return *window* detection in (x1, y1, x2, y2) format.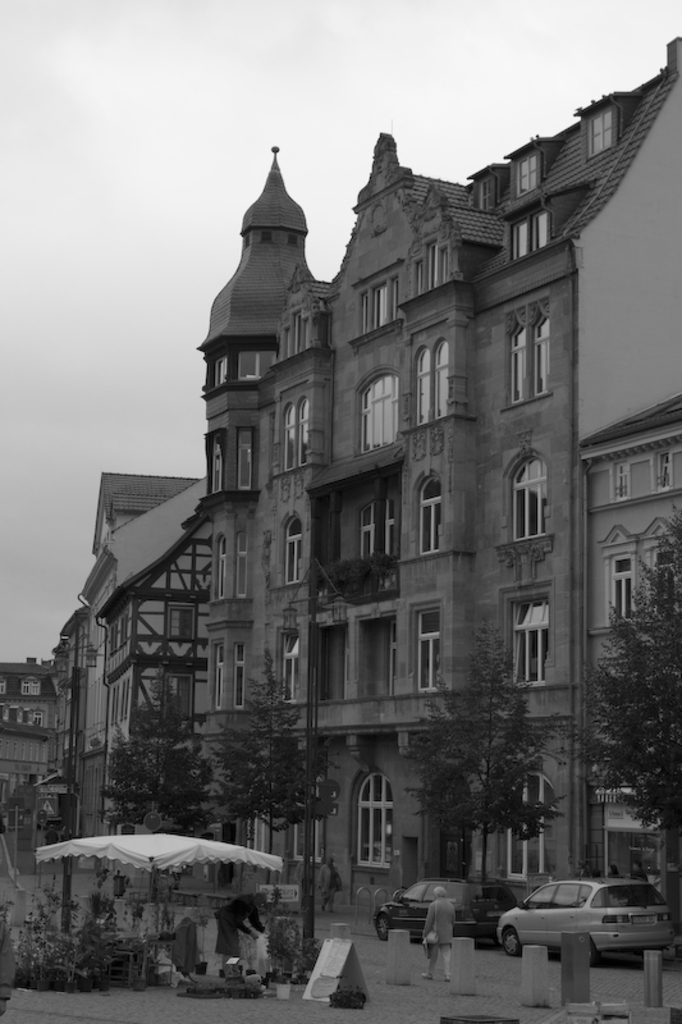
(177, 605, 196, 637).
